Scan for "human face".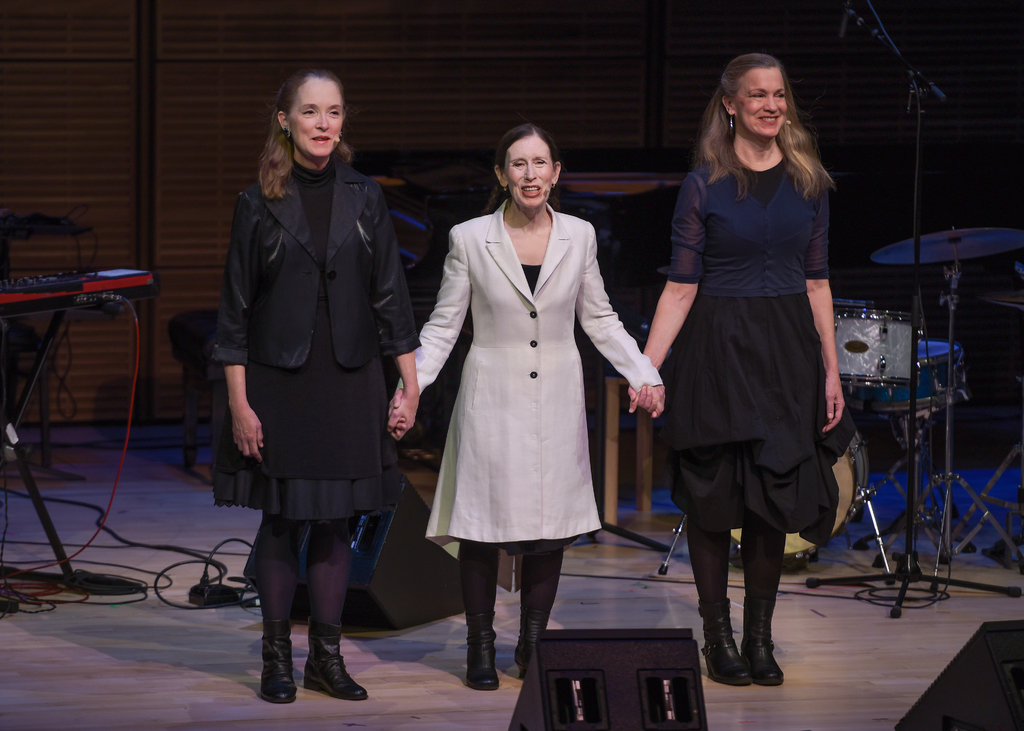
Scan result: [x1=284, y1=73, x2=346, y2=163].
